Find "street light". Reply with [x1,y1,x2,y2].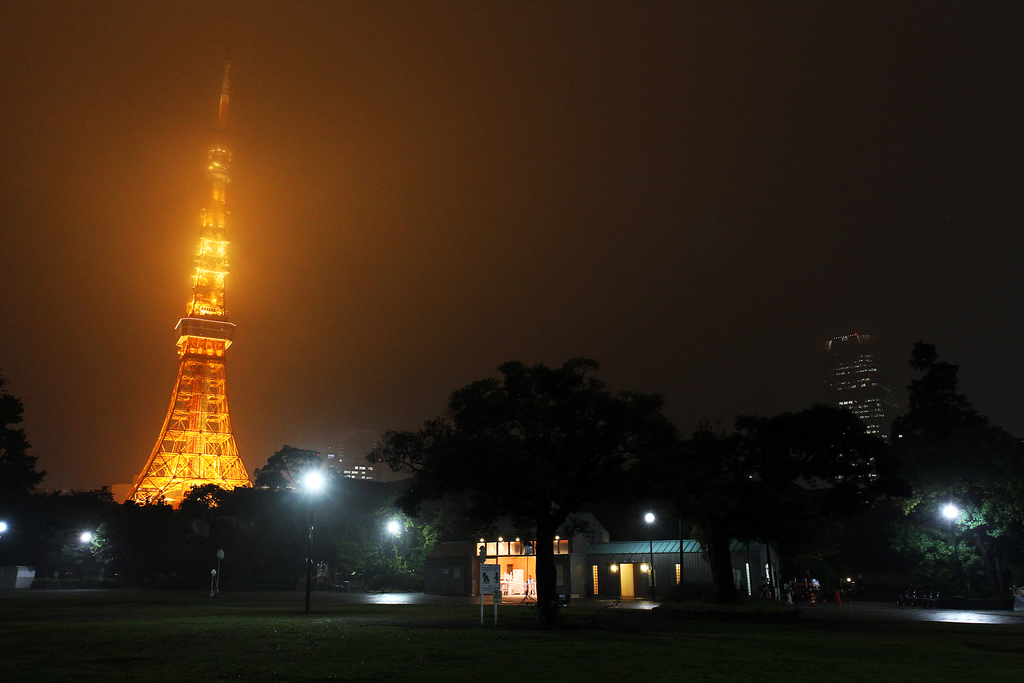
[641,512,655,598].
